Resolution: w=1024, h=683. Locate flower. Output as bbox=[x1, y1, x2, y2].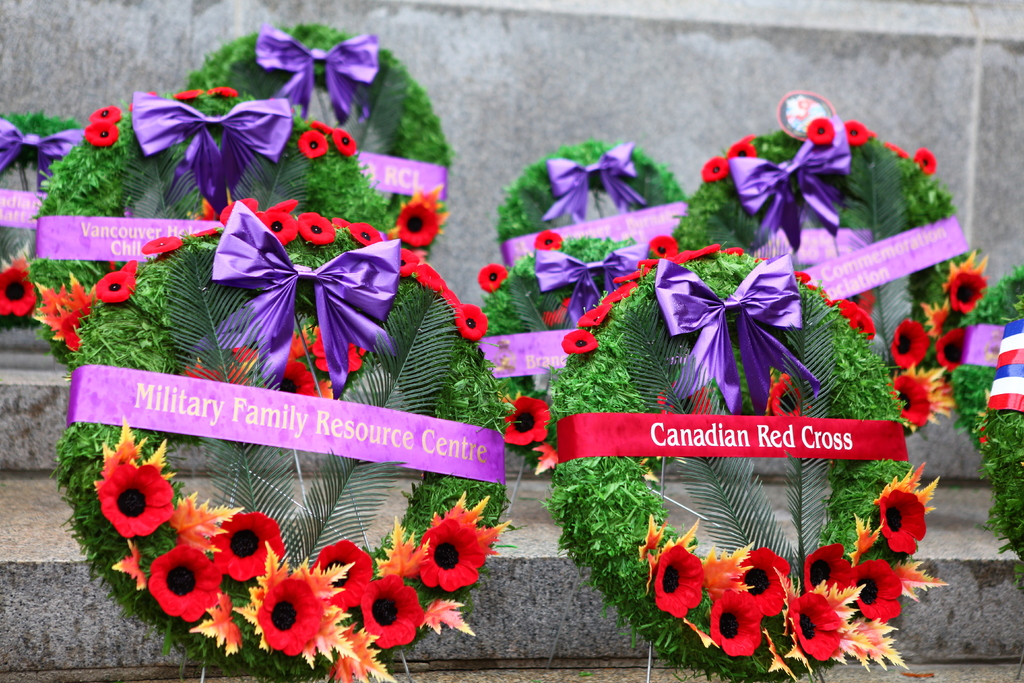
bbox=[537, 228, 559, 251].
